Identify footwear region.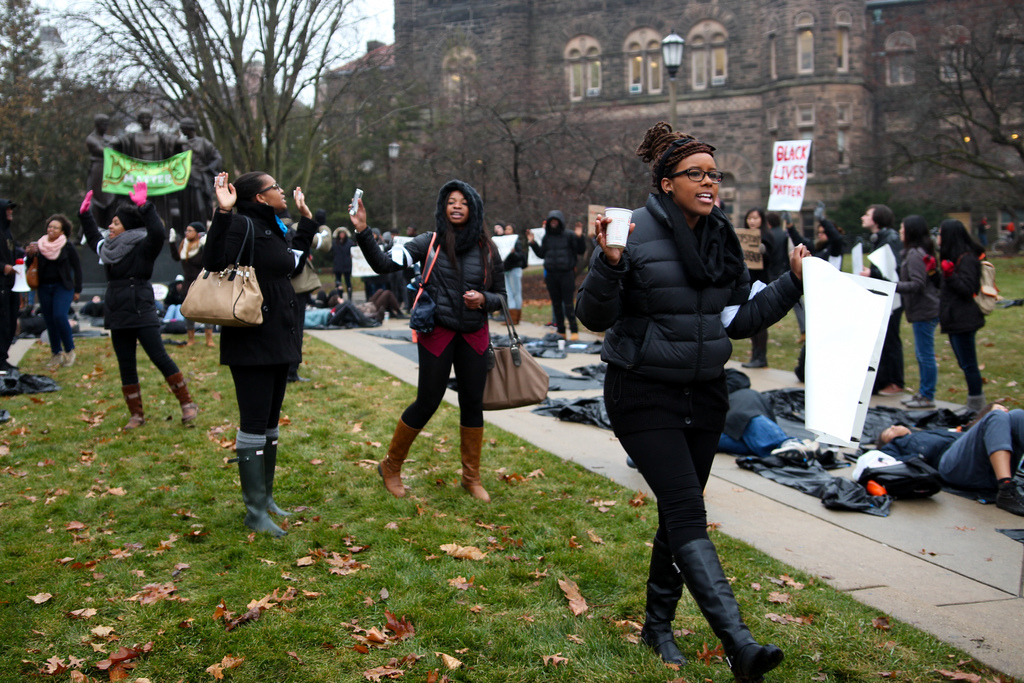
Region: [45, 352, 63, 366].
